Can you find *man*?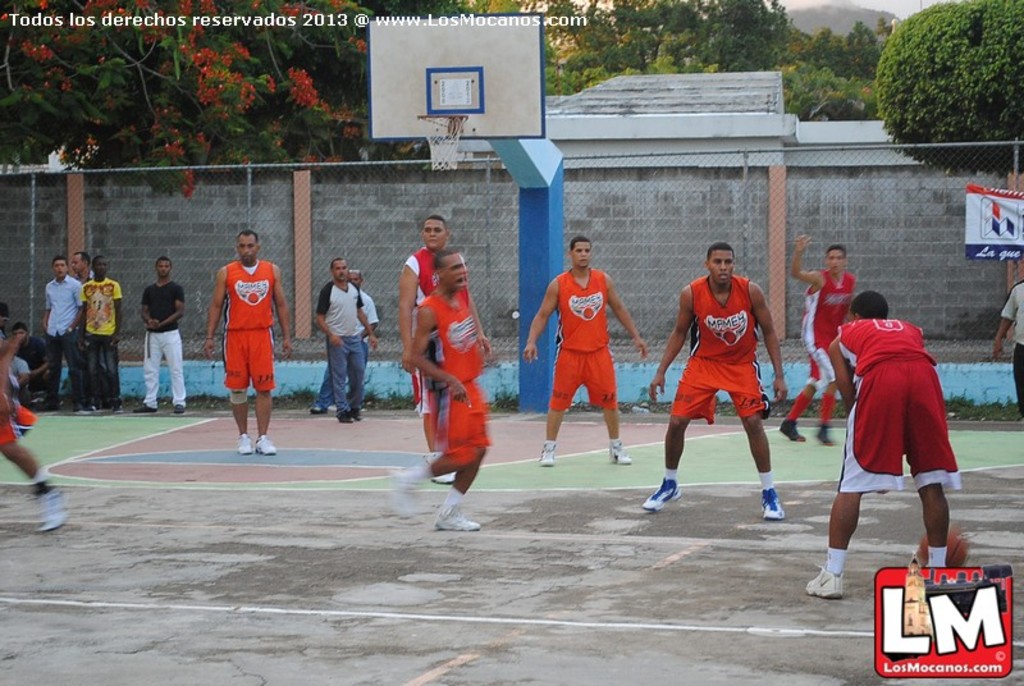
Yes, bounding box: box=[637, 242, 785, 518].
